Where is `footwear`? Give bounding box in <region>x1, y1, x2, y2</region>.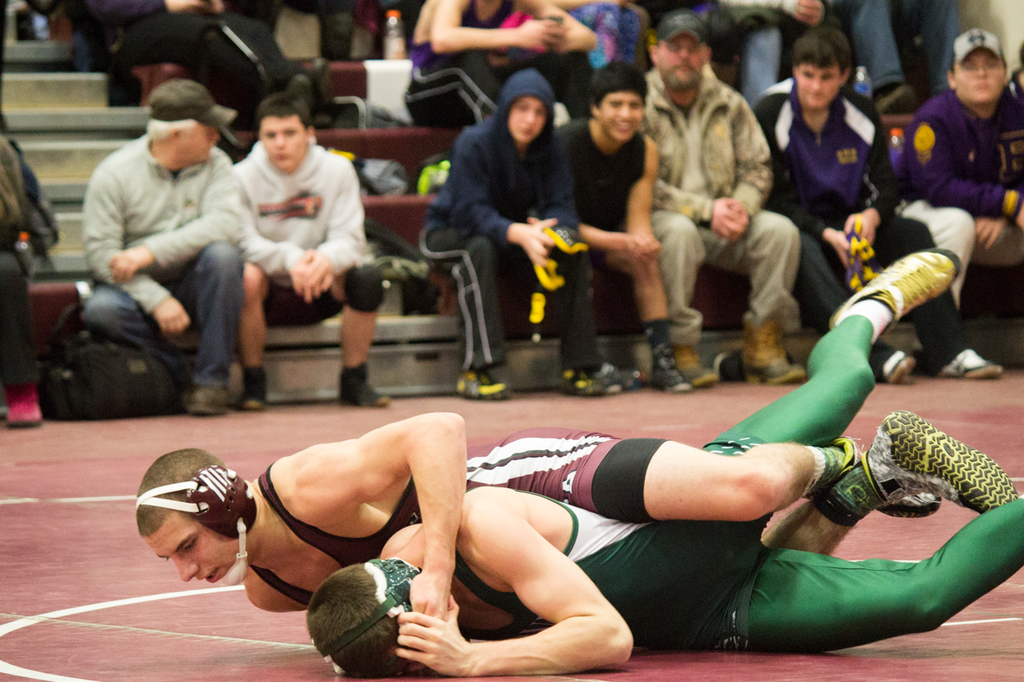
<region>881, 90, 922, 118</region>.
